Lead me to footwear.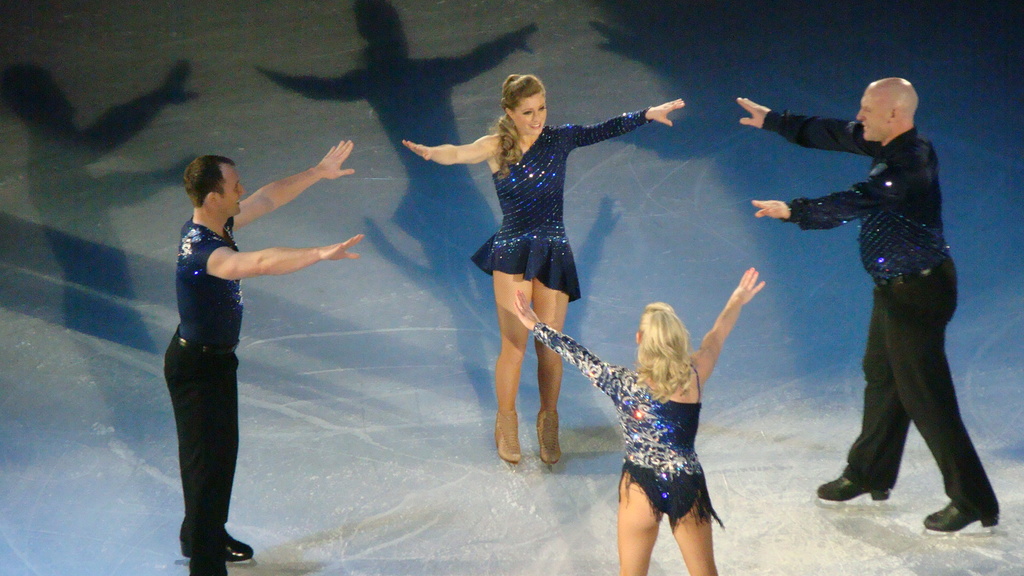
Lead to rect(182, 529, 256, 566).
